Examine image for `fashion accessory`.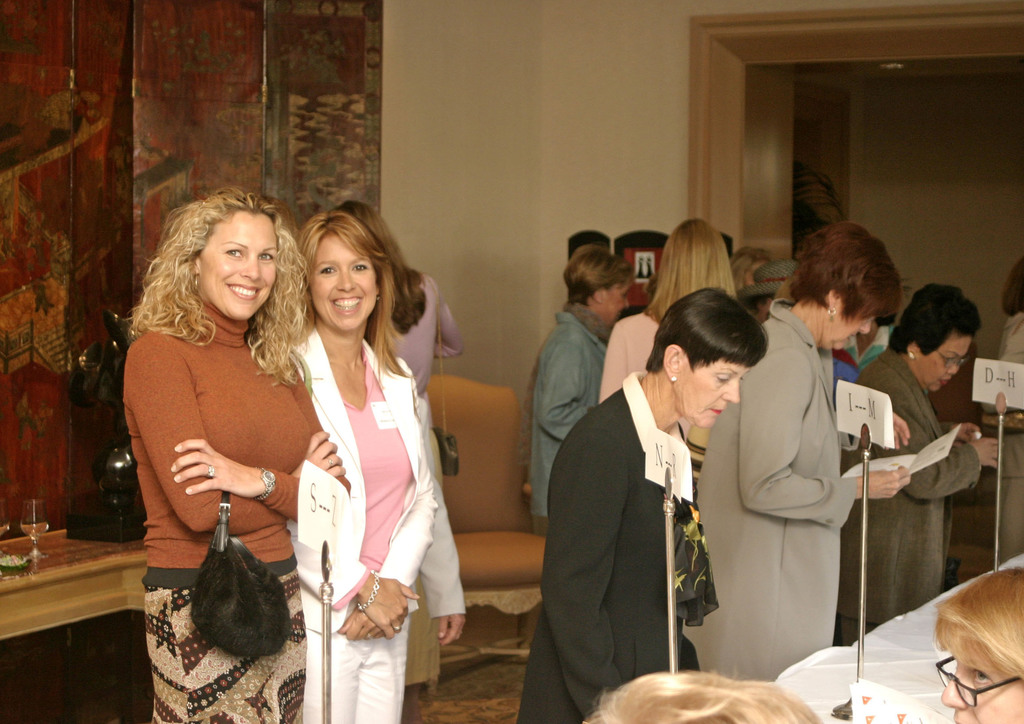
Examination result: (431,305,459,476).
